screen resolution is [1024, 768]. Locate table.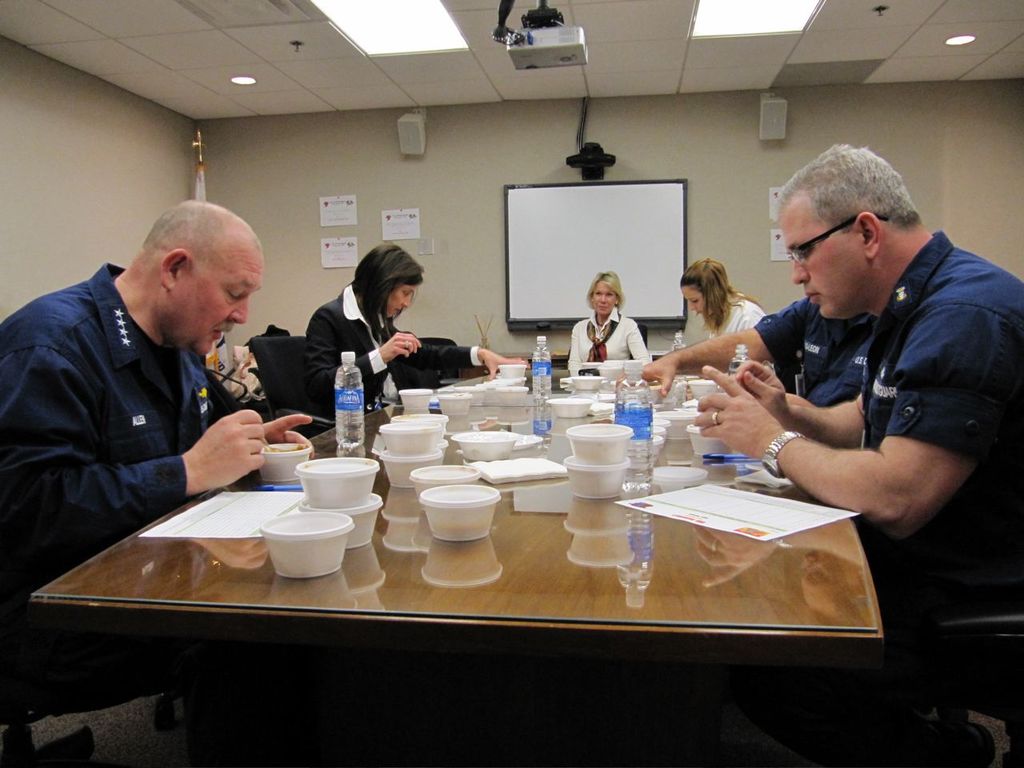
select_region(50, 374, 902, 753).
